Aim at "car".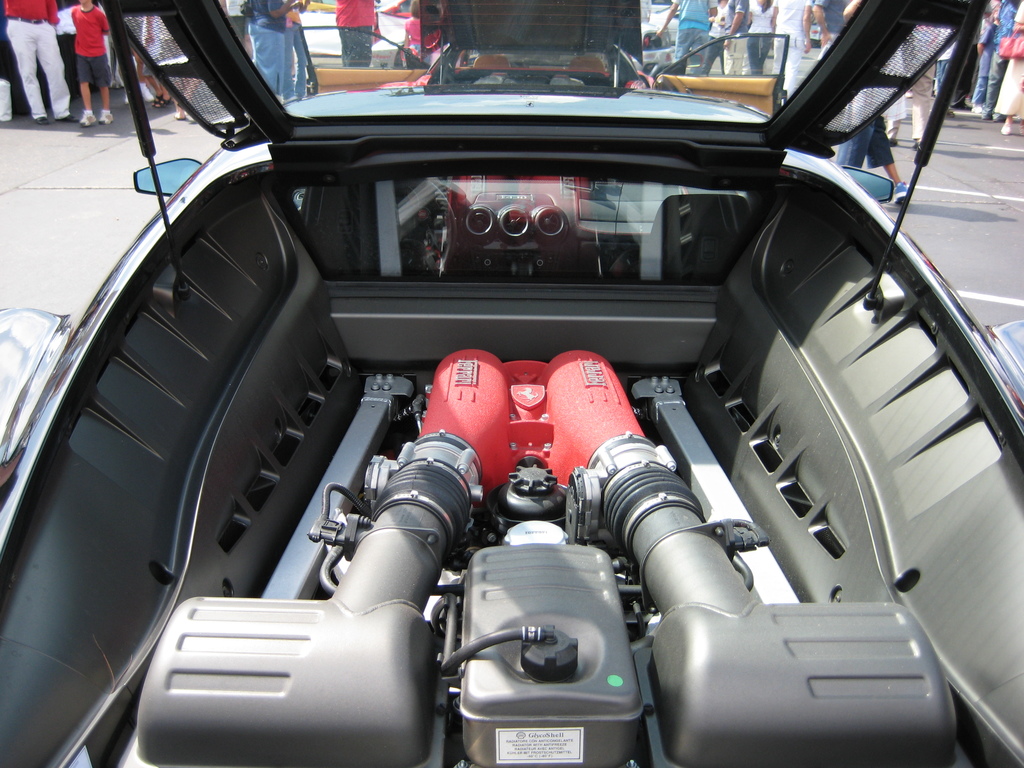
Aimed at region(0, 0, 1023, 767).
